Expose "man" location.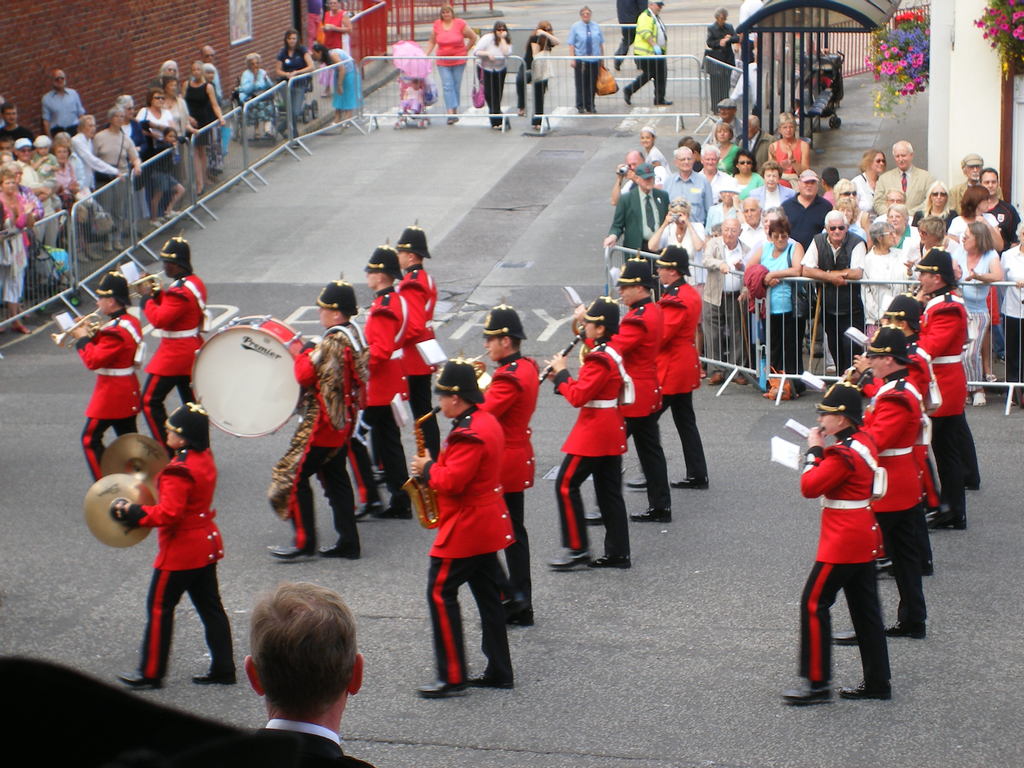
Exposed at Rect(698, 145, 731, 198).
